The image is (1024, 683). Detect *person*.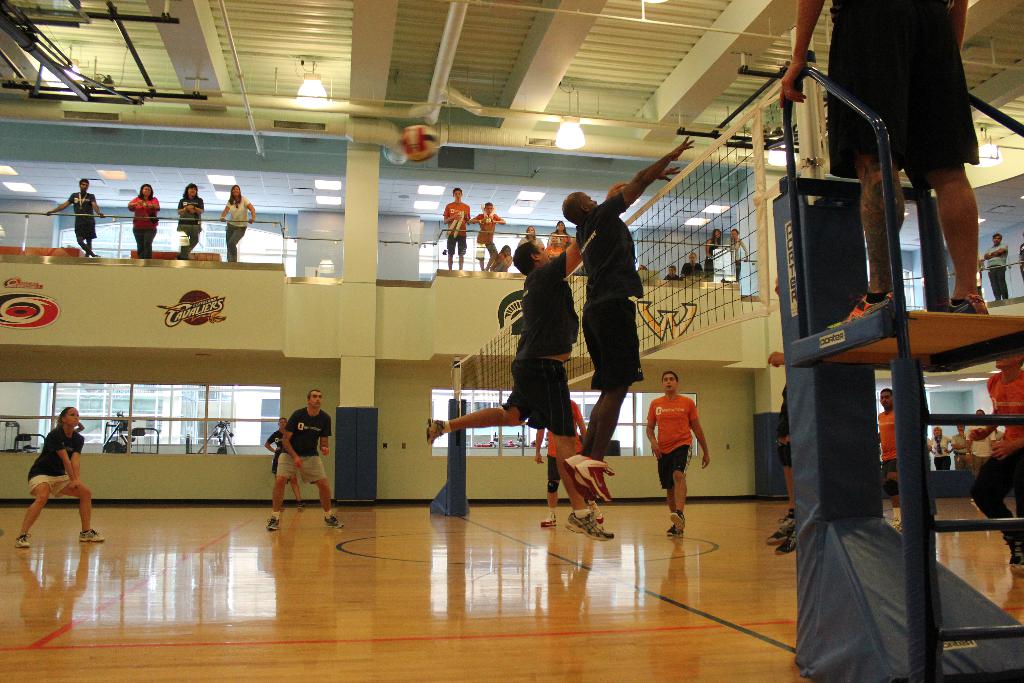
Detection: bbox=[559, 139, 691, 504].
